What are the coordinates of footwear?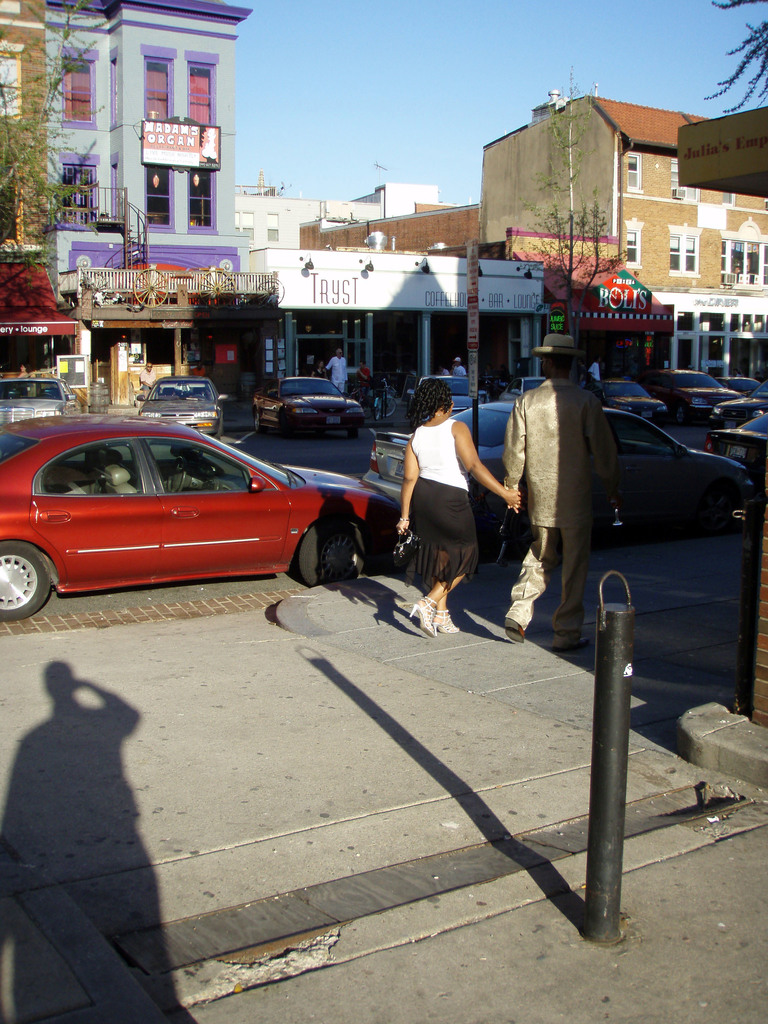
<region>506, 618, 527, 644</region>.
